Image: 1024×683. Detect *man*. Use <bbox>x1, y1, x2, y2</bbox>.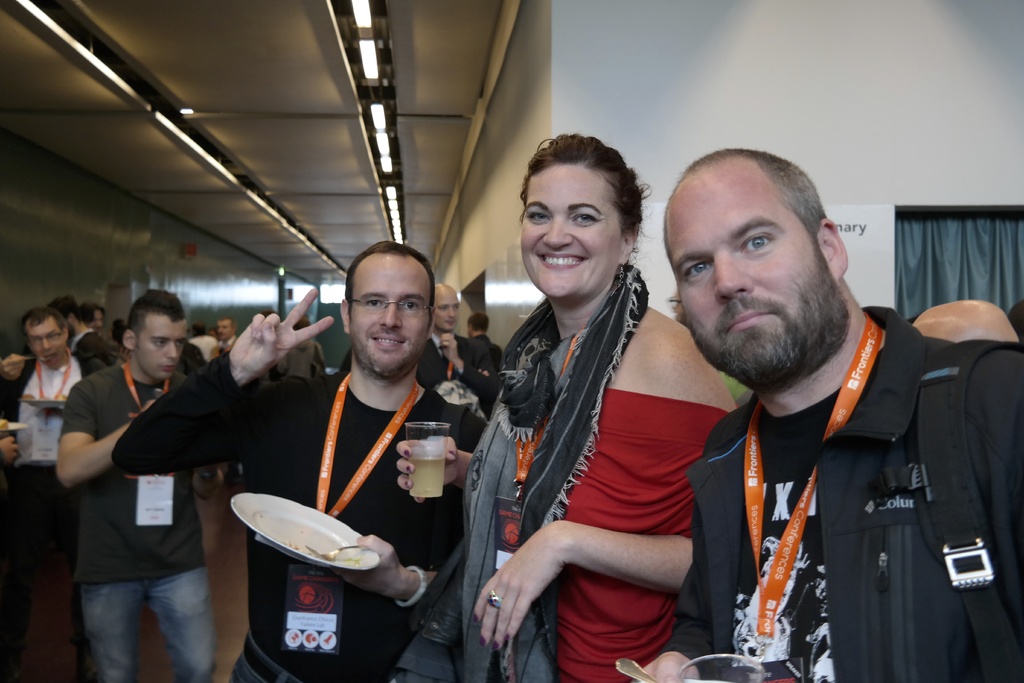
<bbox>56, 285, 228, 682</bbox>.
